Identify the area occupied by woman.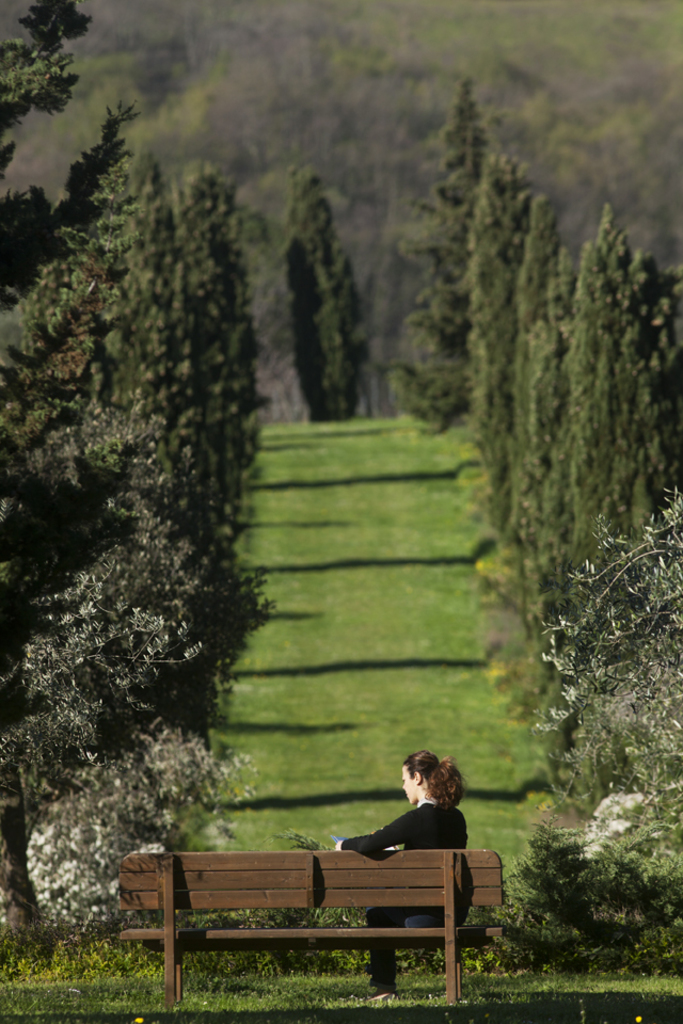
Area: (left=333, top=748, right=471, bottom=1003).
